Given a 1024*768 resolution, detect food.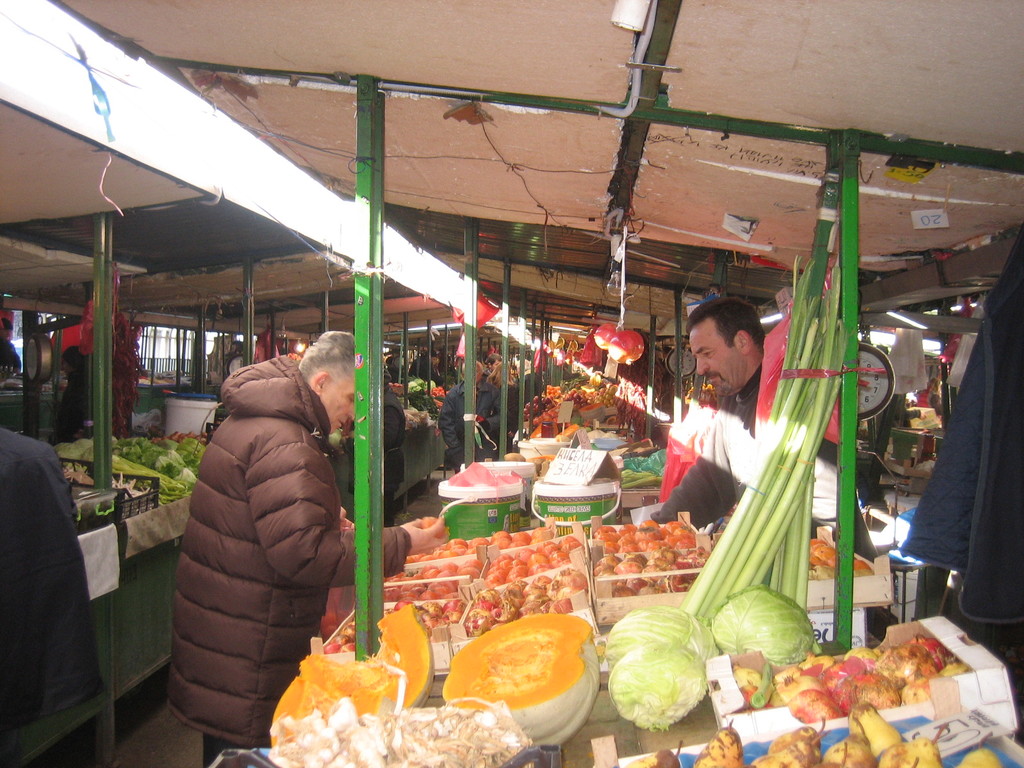
<region>749, 660, 773, 707</region>.
